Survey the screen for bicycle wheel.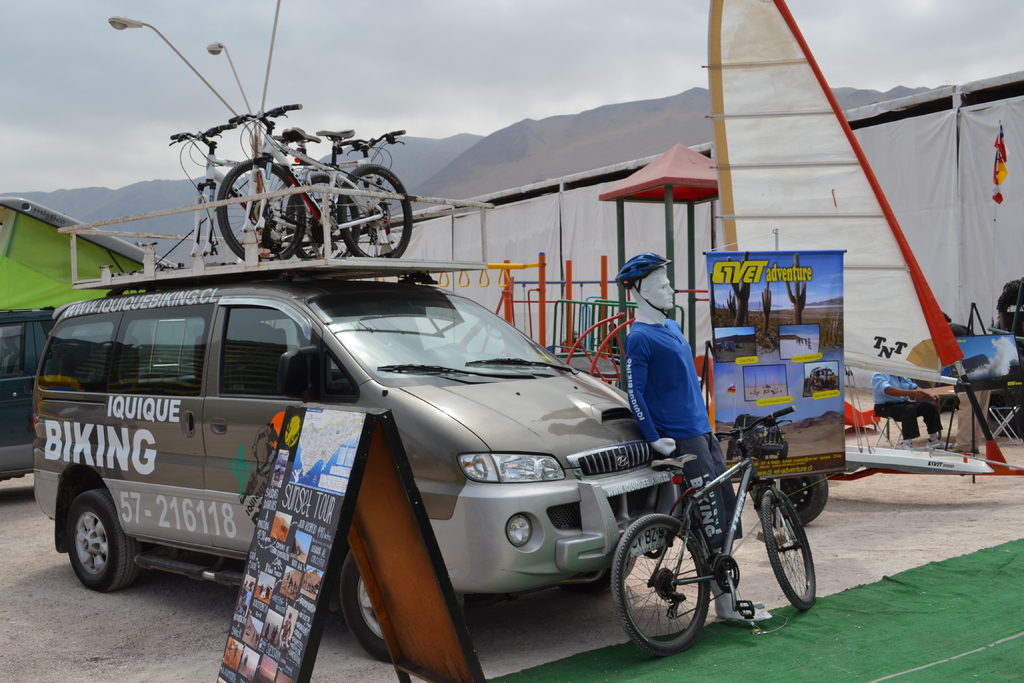
Survey found: bbox=[337, 164, 412, 259].
